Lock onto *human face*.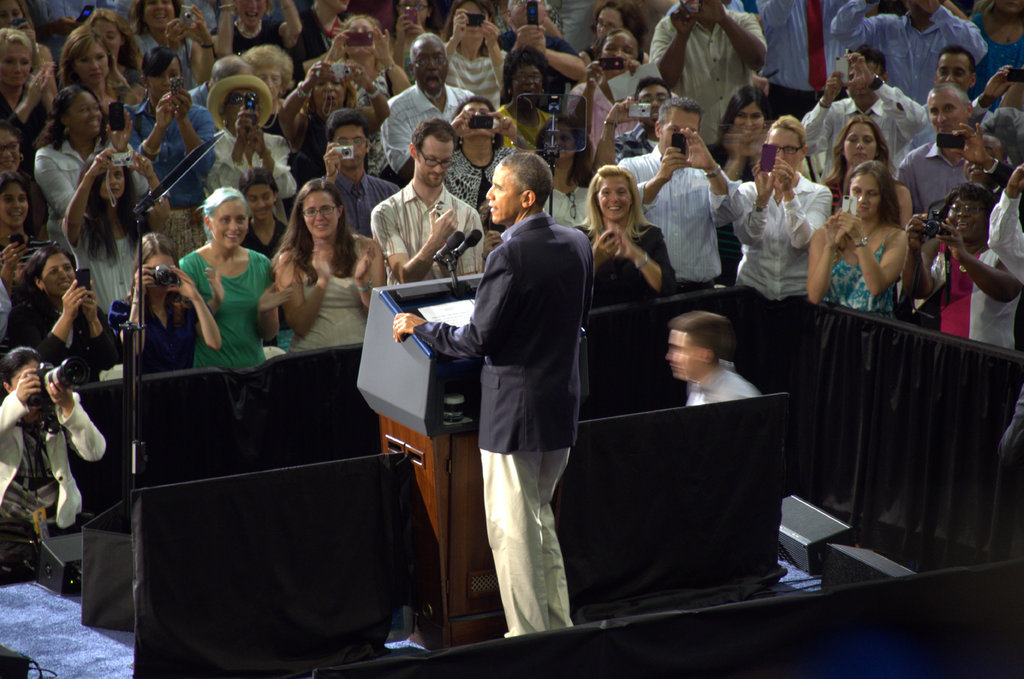
Locked: [left=0, top=44, right=32, bottom=86].
